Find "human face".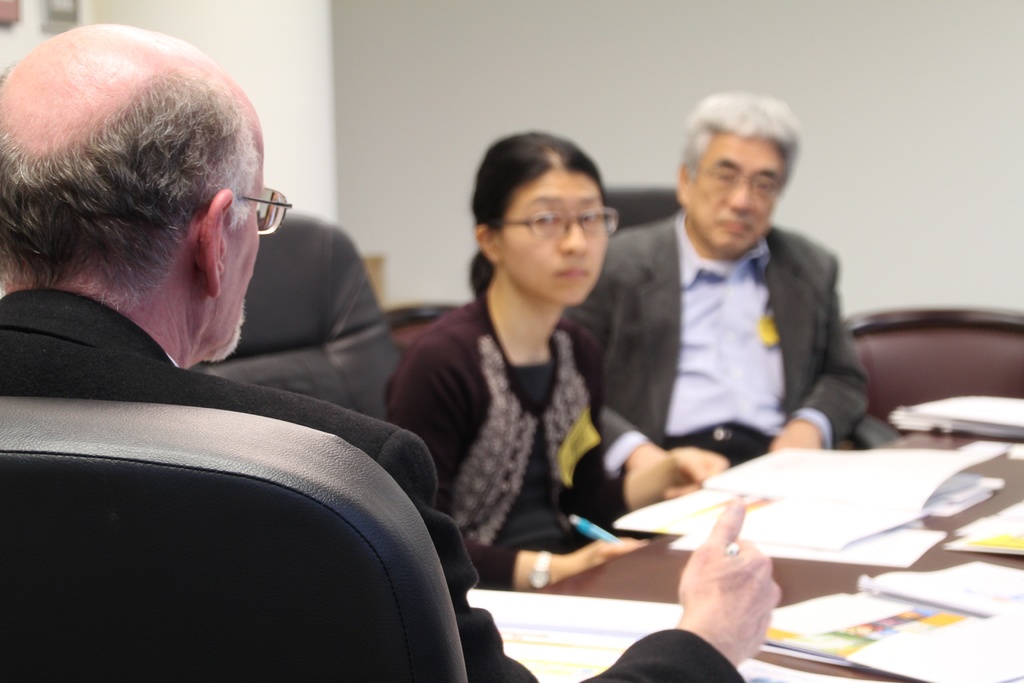
Rect(692, 138, 785, 252).
